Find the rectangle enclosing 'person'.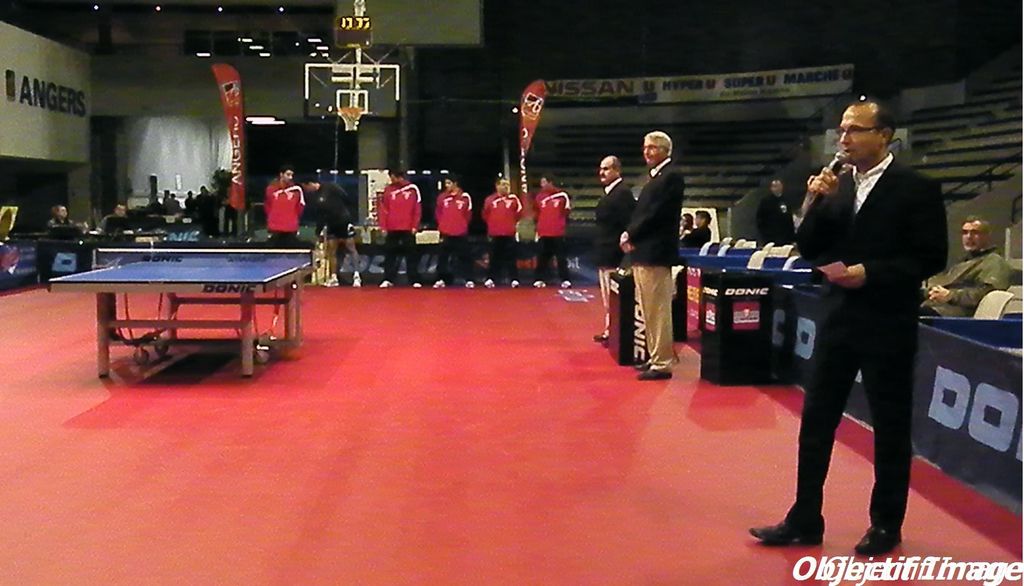
pyautogui.locateOnScreen(919, 215, 1014, 320).
